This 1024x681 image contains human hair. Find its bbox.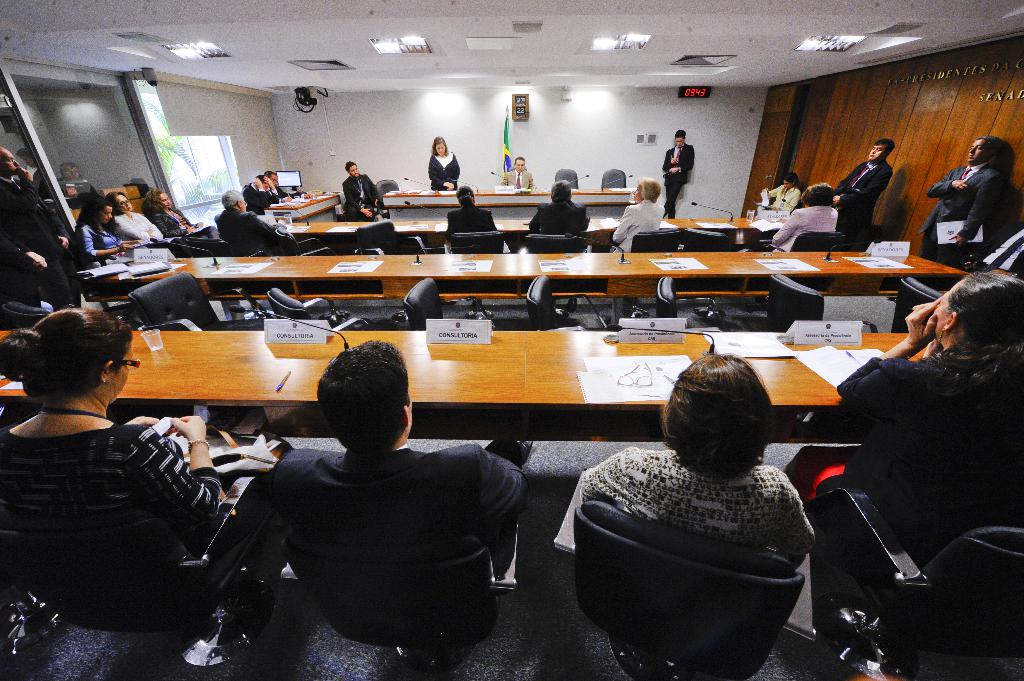
detection(874, 138, 894, 155).
